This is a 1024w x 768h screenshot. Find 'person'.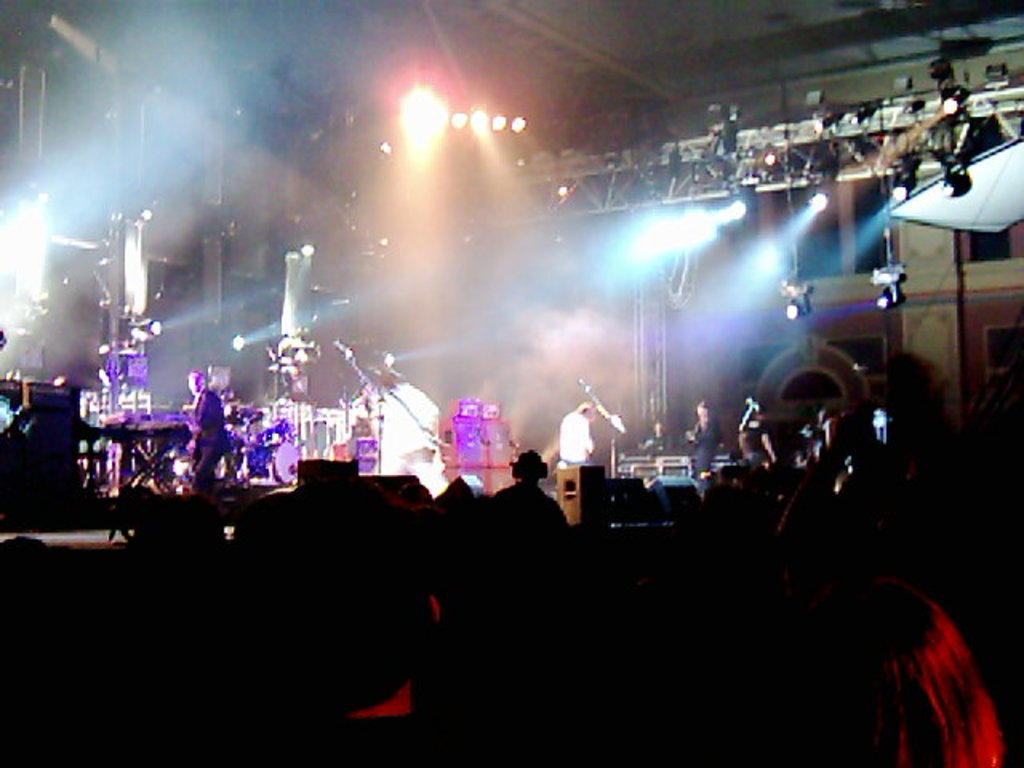
Bounding box: bbox(678, 398, 725, 483).
